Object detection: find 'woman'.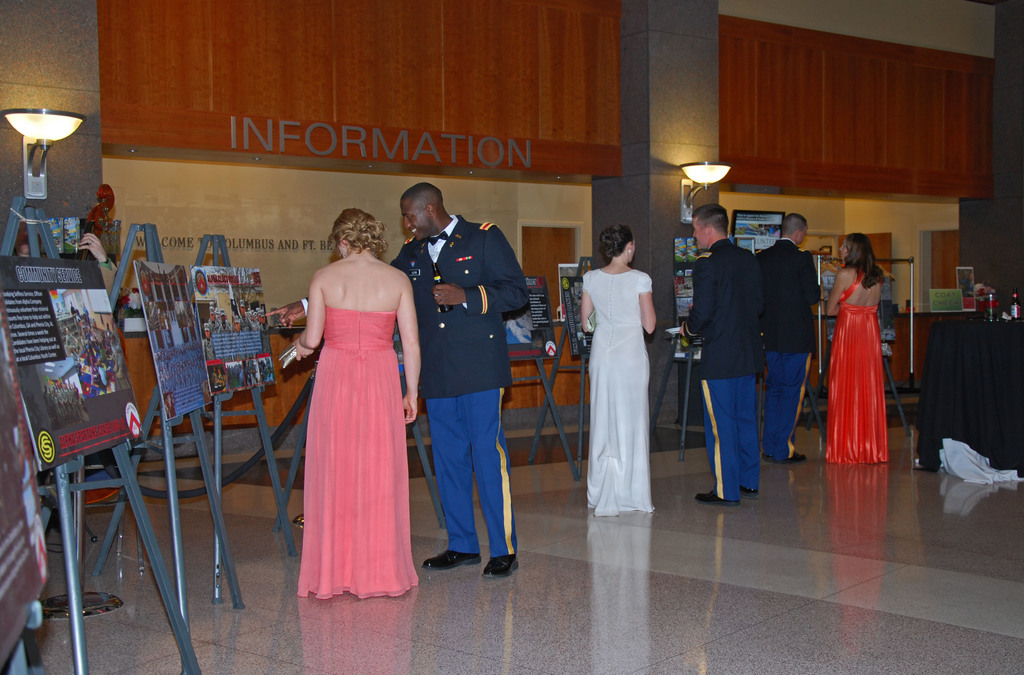
x1=576 y1=226 x2=657 y2=520.
